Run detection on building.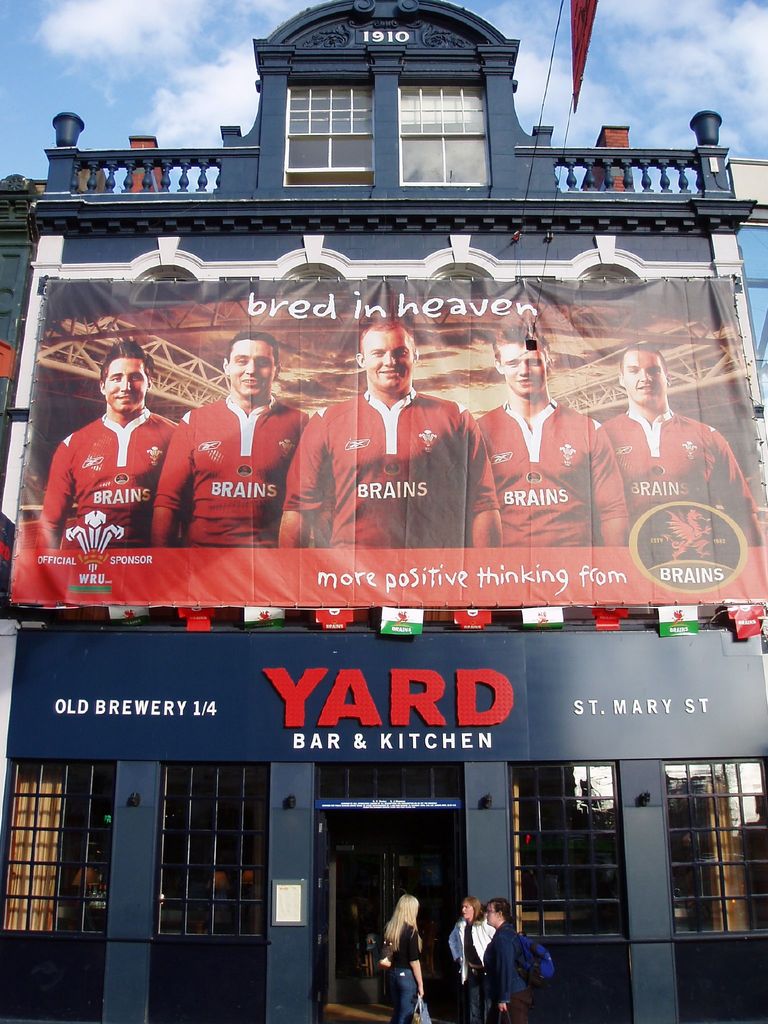
Result: box=[0, 0, 767, 1023].
